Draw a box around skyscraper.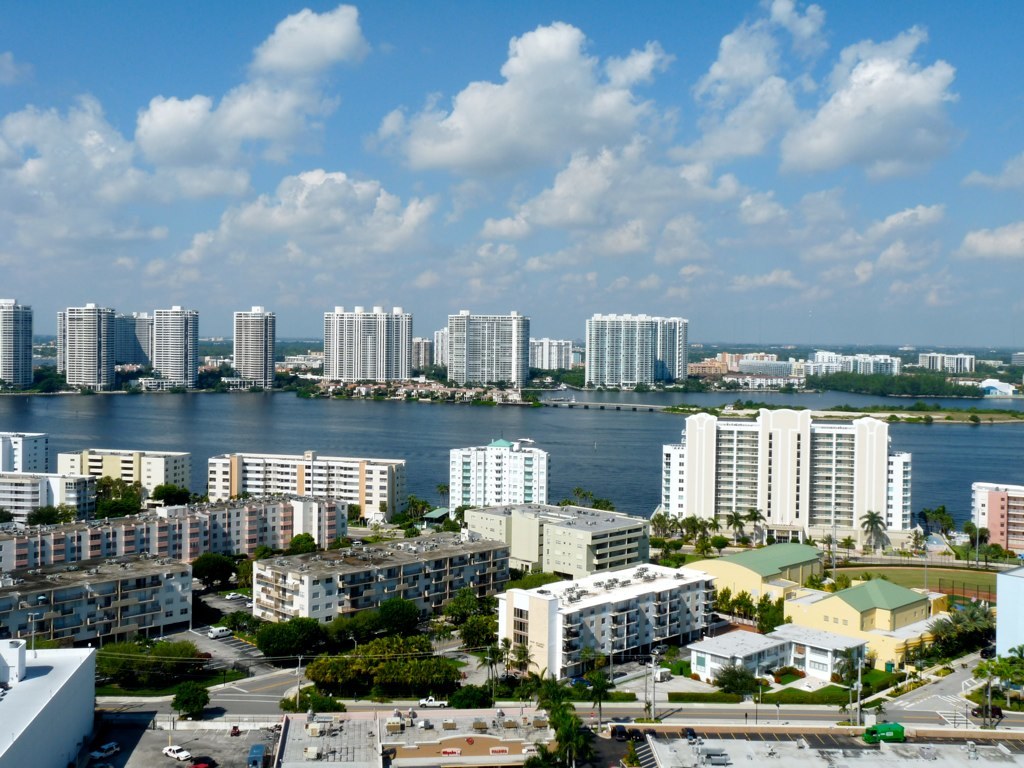
box=[580, 311, 697, 388].
